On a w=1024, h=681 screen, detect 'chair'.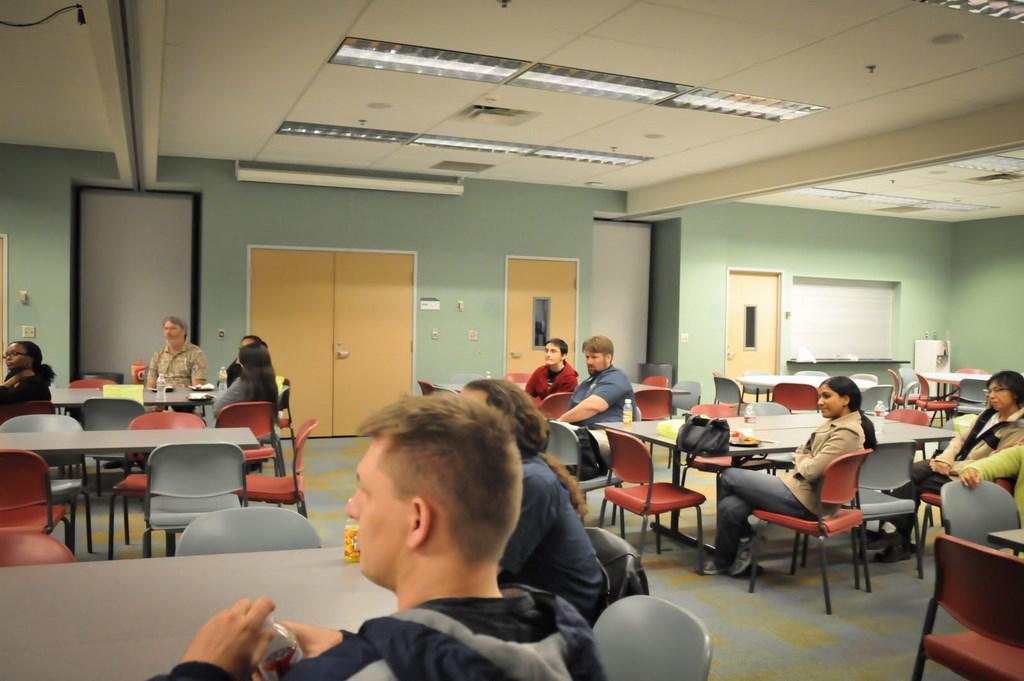
l=910, t=535, r=1023, b=680.
